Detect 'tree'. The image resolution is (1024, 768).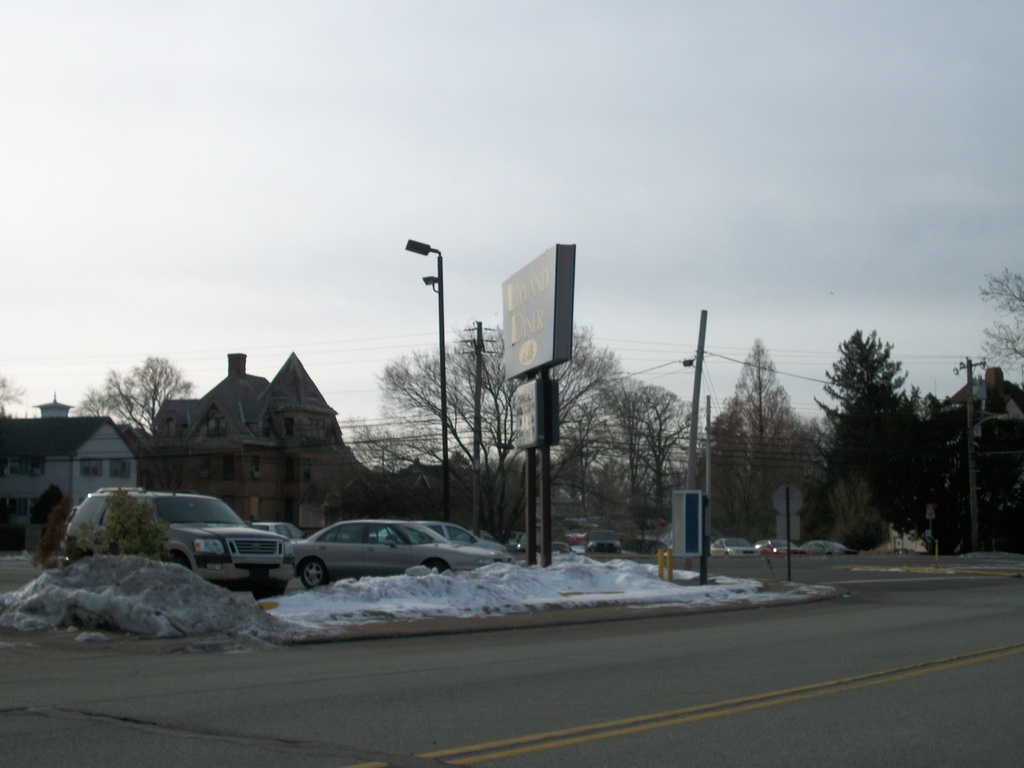
x1=0 y1=367 x2=20 y2=413.
